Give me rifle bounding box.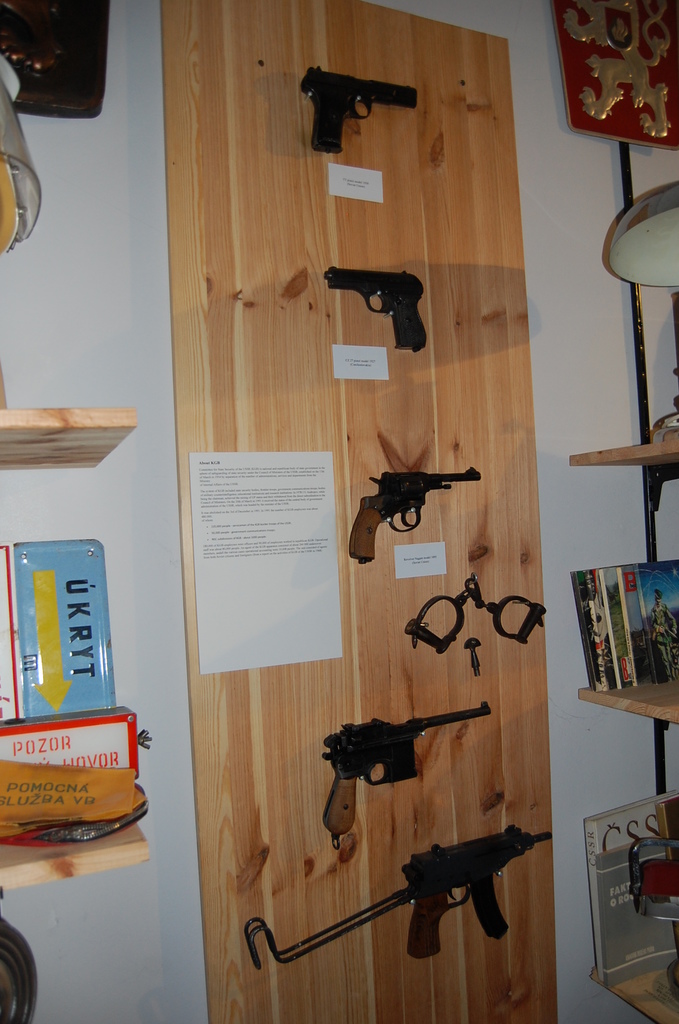
298:717:492:824.
